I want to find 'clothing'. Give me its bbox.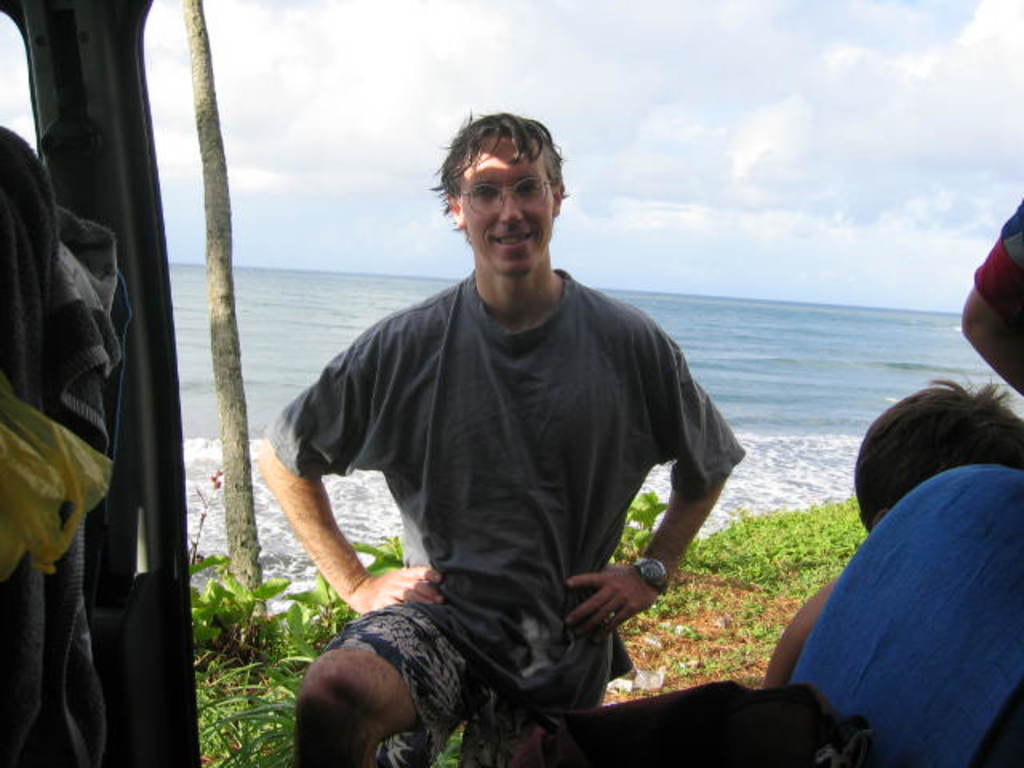
BBox(973, 198, 1022, 338).
